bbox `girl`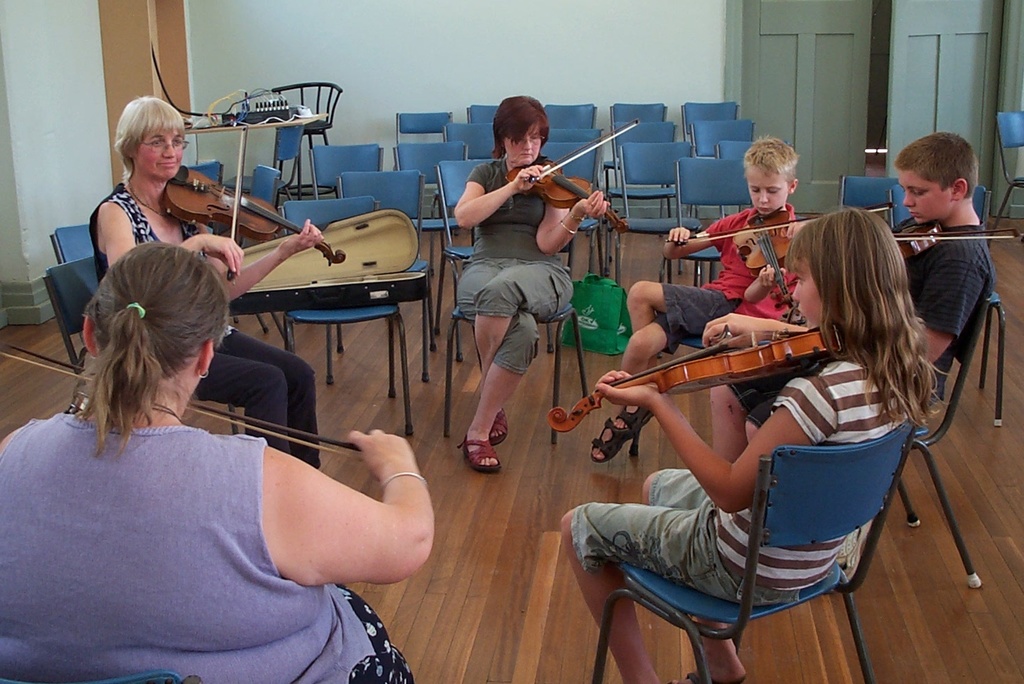
<bbox>562, 208, 945, 683</bbox>
